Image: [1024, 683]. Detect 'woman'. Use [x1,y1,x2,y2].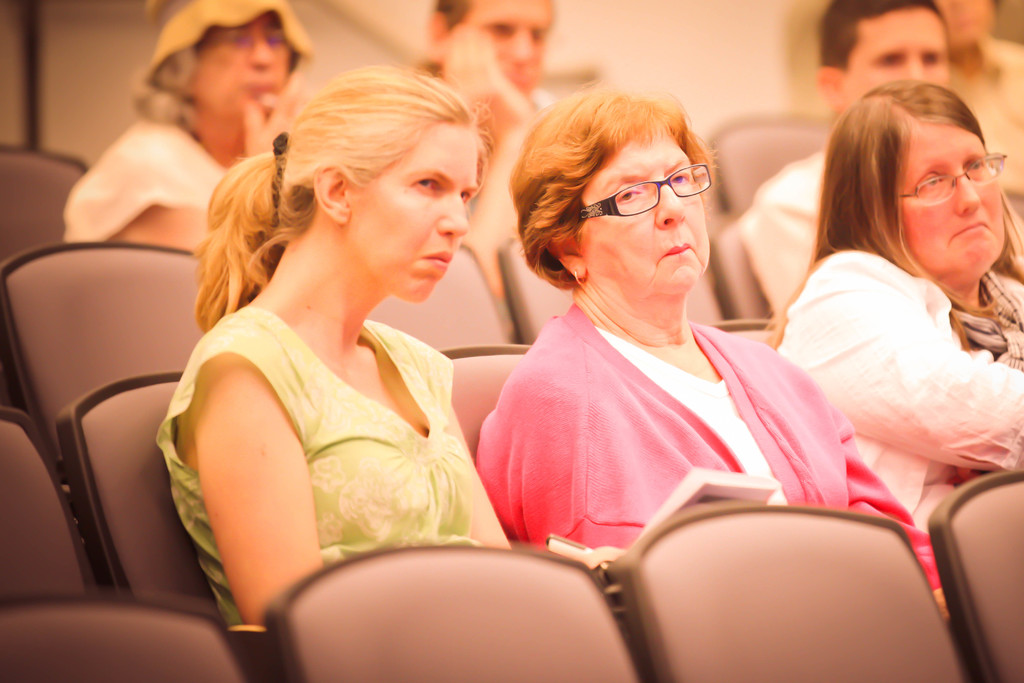
[468,86,954,616].
